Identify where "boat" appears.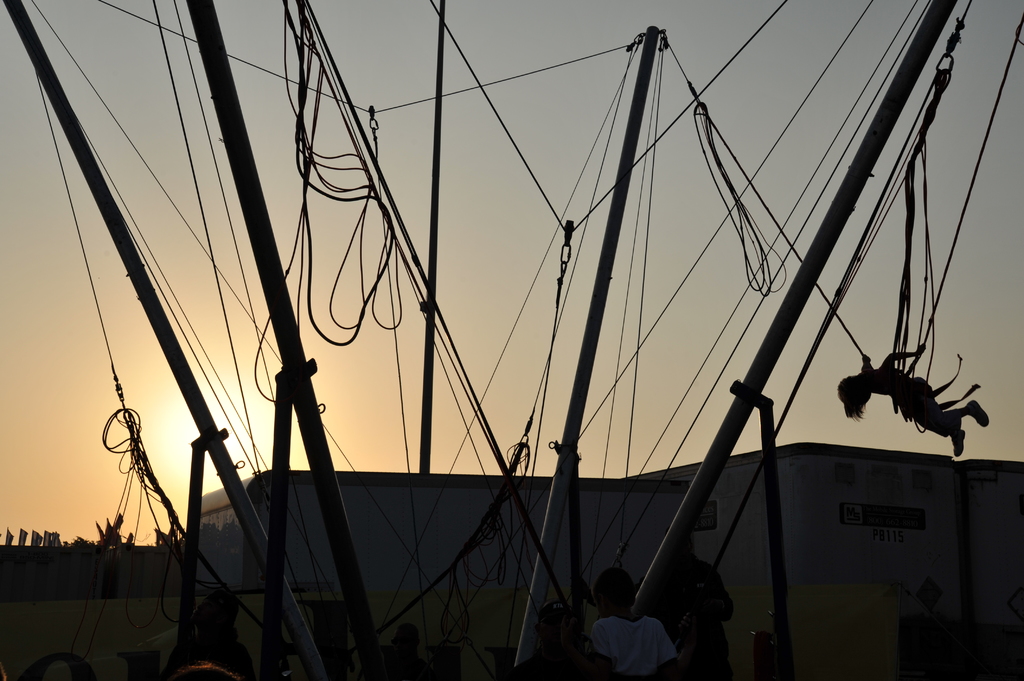
Appears at (0, 0, 1023, 680).
